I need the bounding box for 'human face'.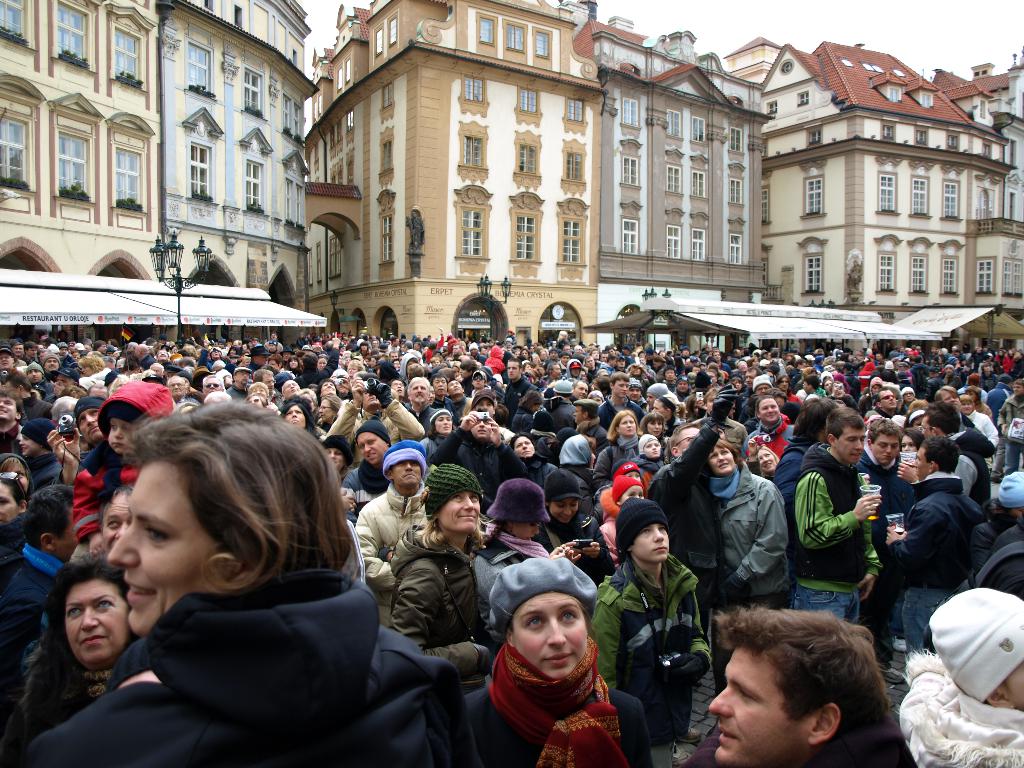
Here it is: bbox=[962, 400, 977, 413].
